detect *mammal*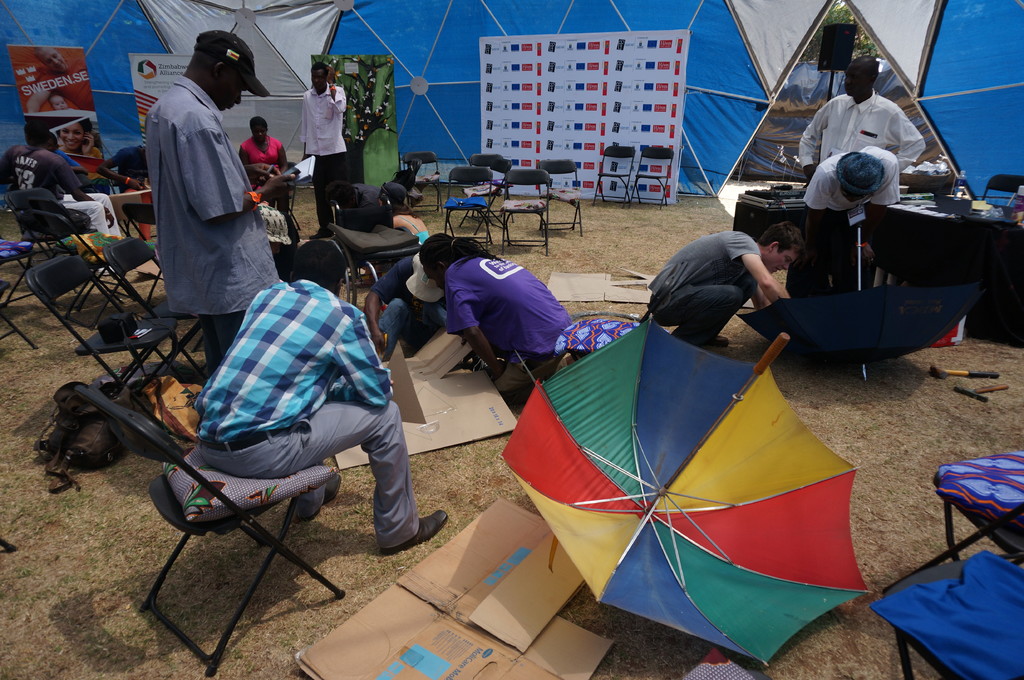
[left=0, top=123, right=125, bottom=239]
